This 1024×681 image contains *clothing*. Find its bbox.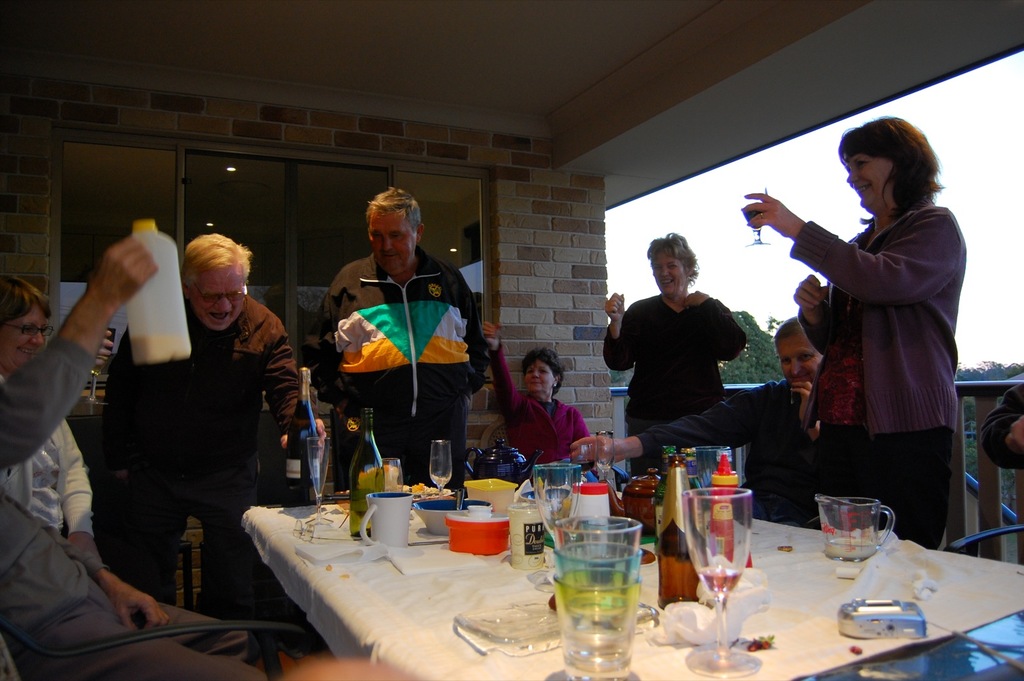
BBox(0, 413, 93, 534).
